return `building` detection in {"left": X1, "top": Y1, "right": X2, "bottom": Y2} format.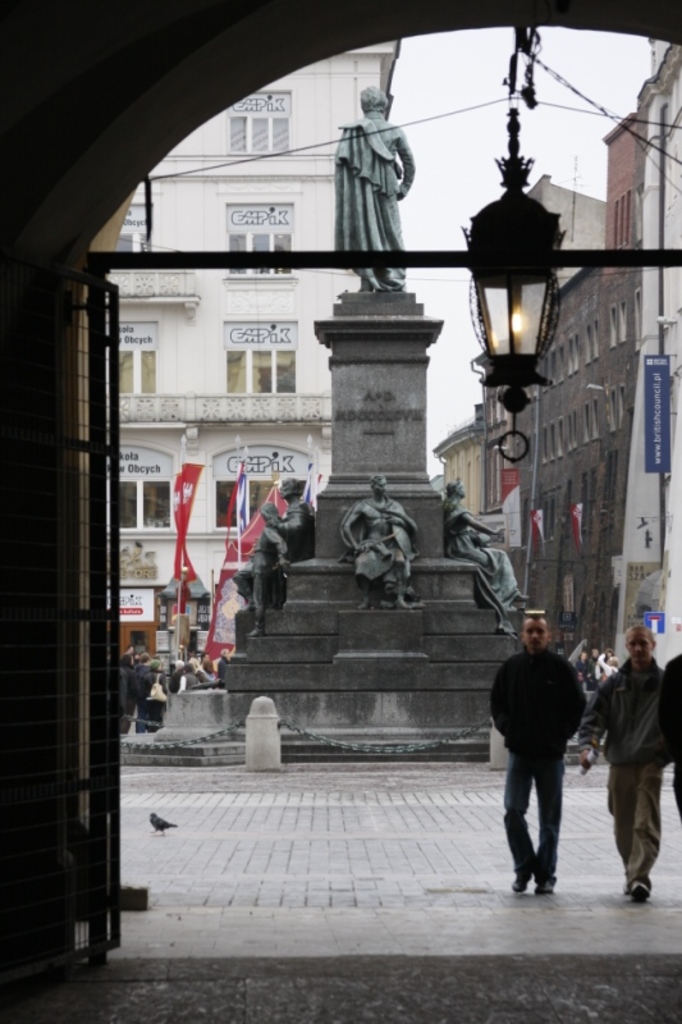
{"left": 107, "top": 29, "right": 407, "bottom": 660}.
